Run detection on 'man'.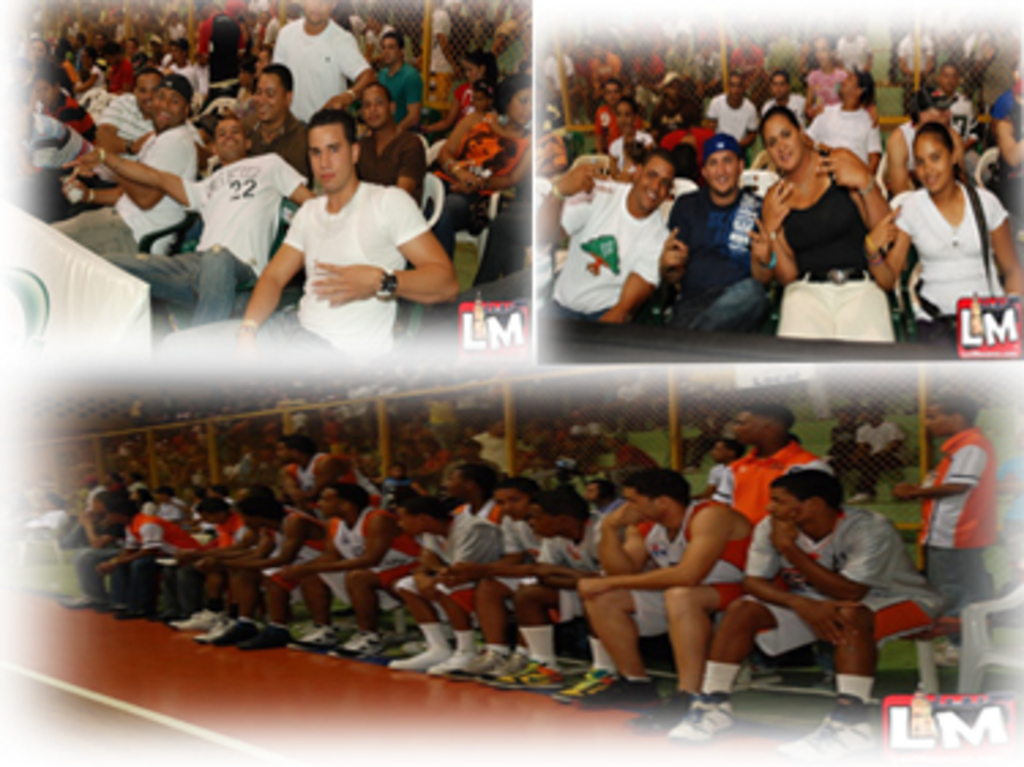
Result: [x1=388, y1=456, x2=524, y2=652].
